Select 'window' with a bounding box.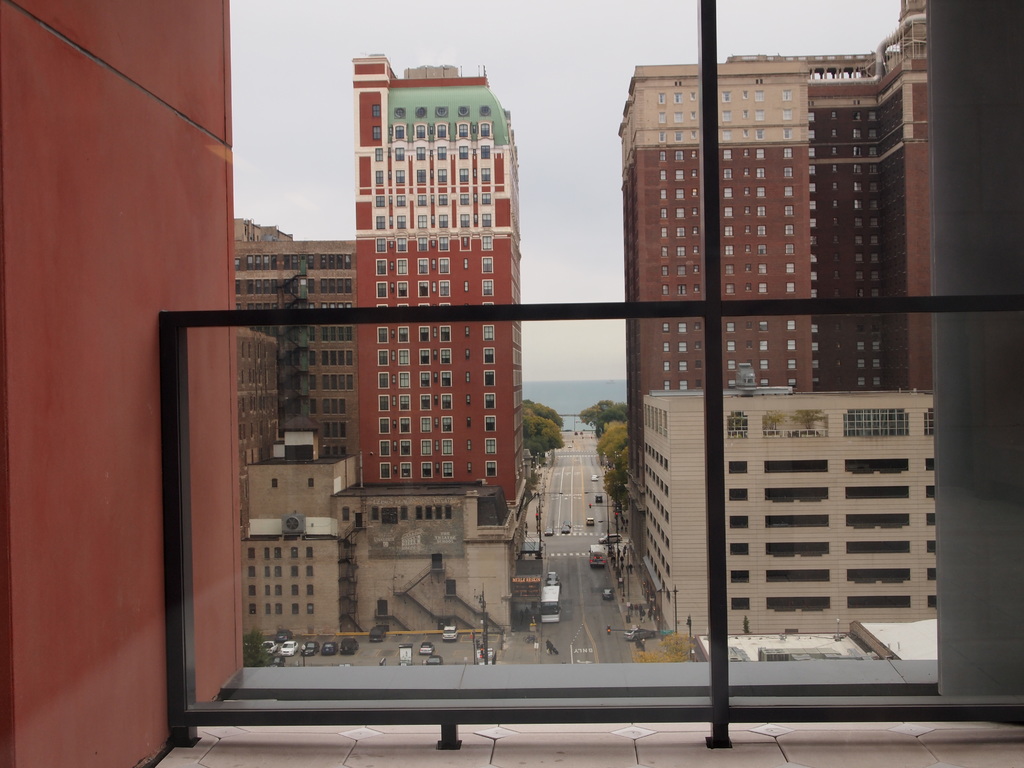
(x1=394, y1=168, x2=406, y2=183).
